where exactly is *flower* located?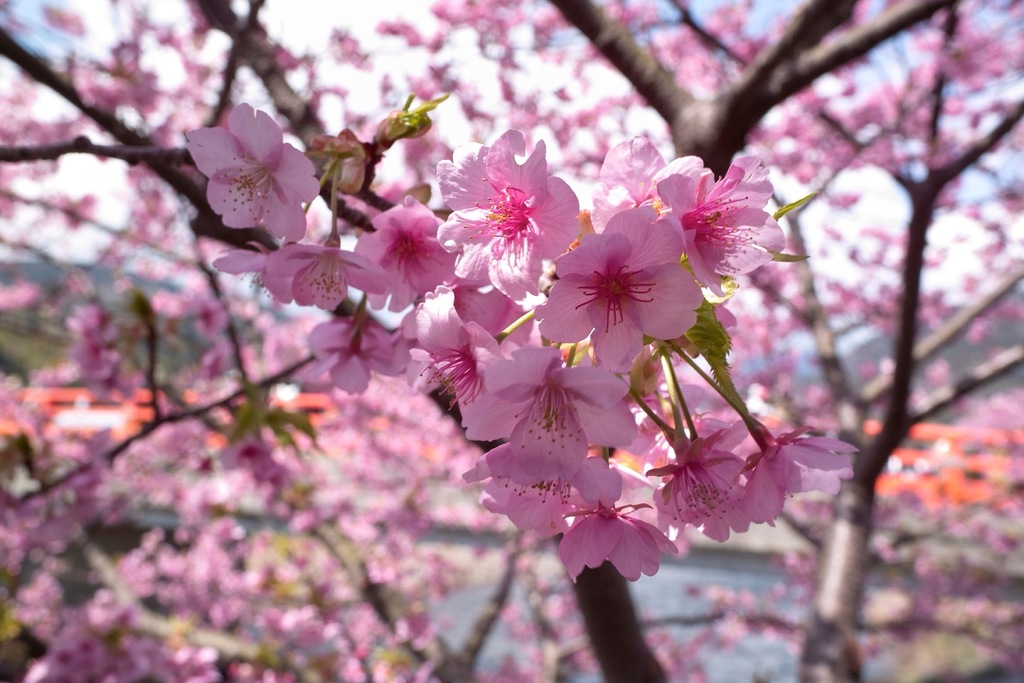
Its bounding box is [577, 120, 726, 222].
